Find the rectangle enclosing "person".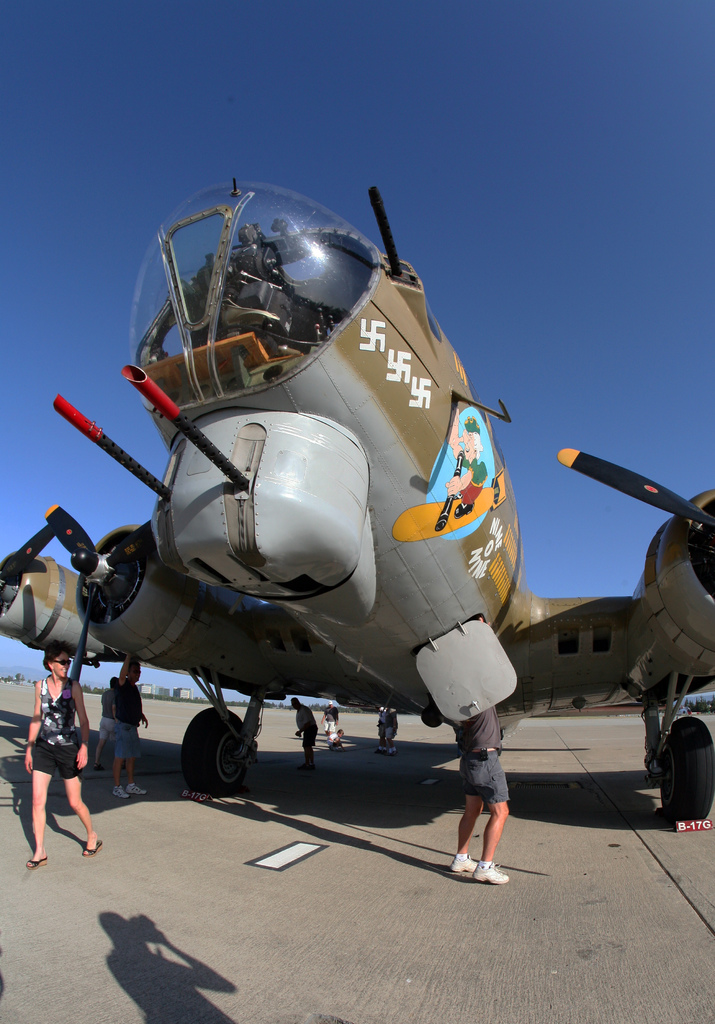
(left=450, top=614, right=511, bottom=881).
